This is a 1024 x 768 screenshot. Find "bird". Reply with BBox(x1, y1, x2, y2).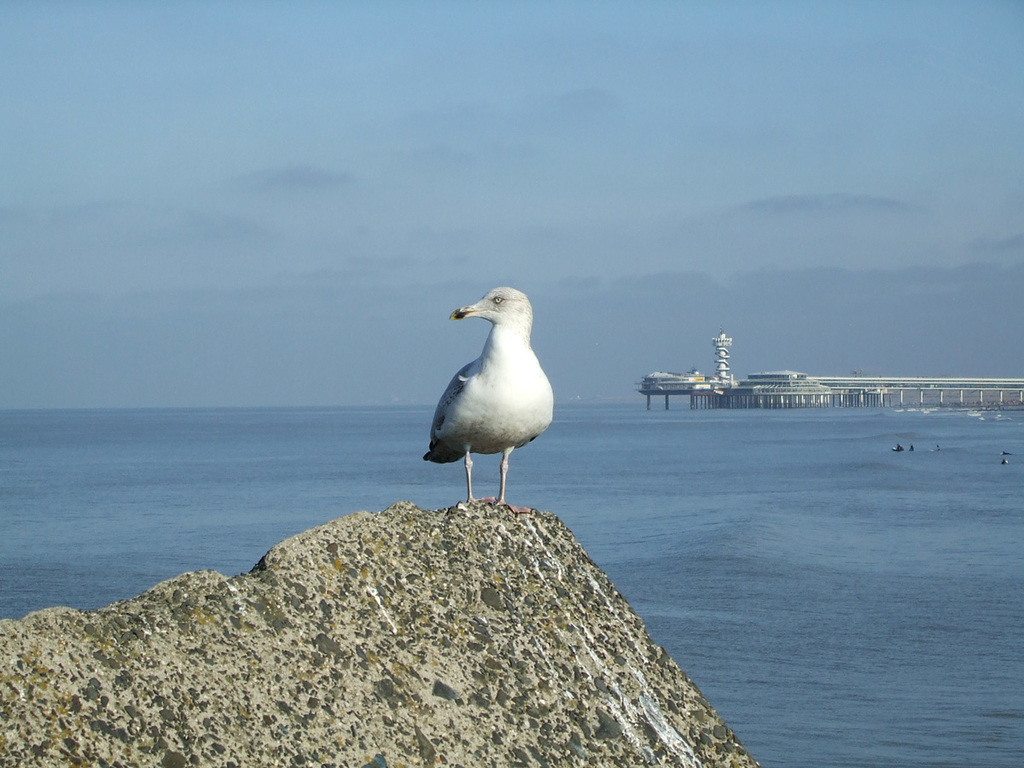
BBox(423, 294, 567, 504).
